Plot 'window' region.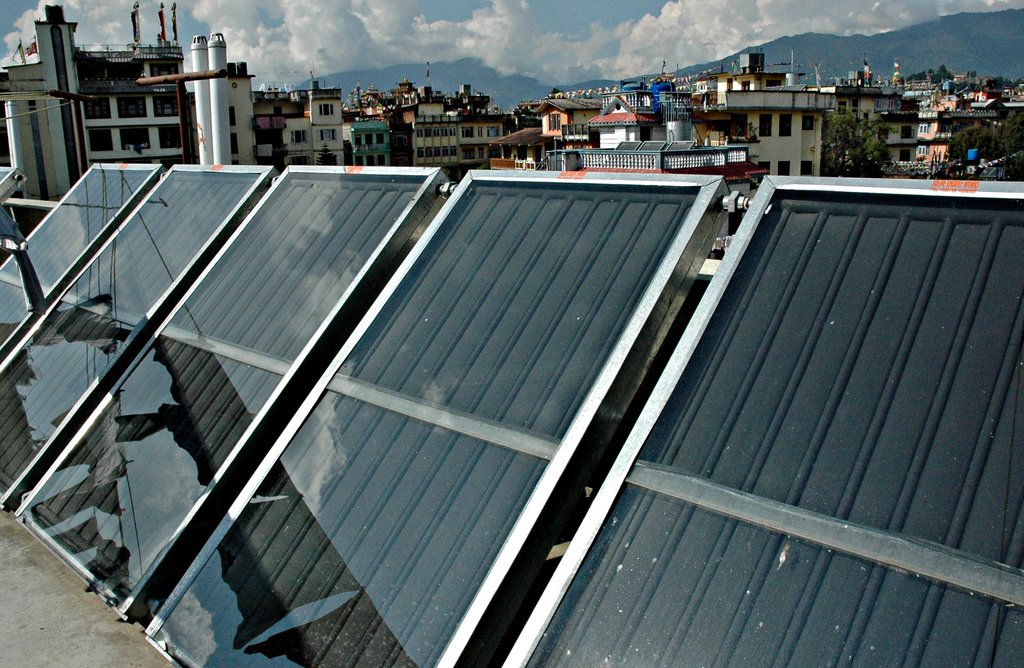
Plotted at <box>550,115,563,135</box>.
